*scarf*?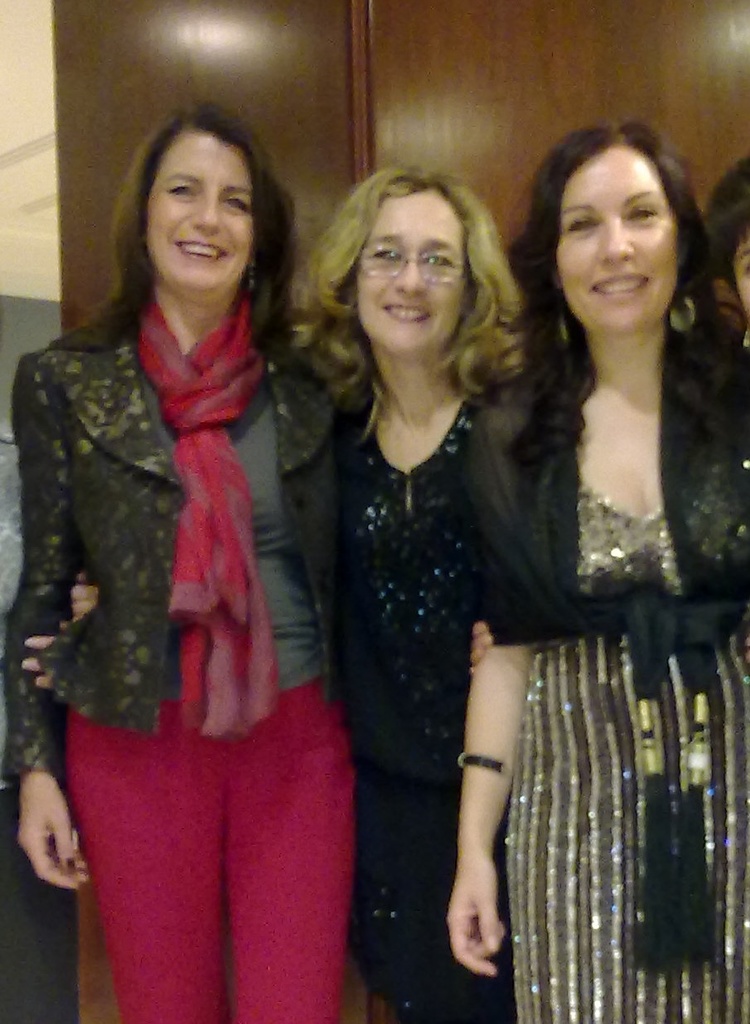
Rect(461, 332, 749, 983)
